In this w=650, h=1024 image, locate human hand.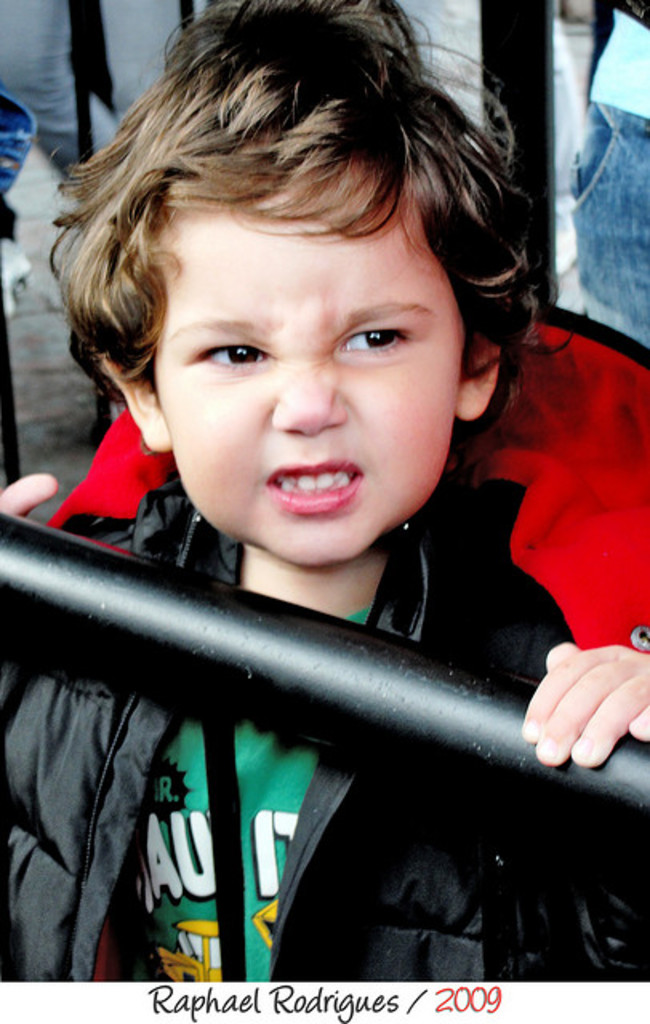
Bounding box: l=533, t=634, r=649, b=787.
